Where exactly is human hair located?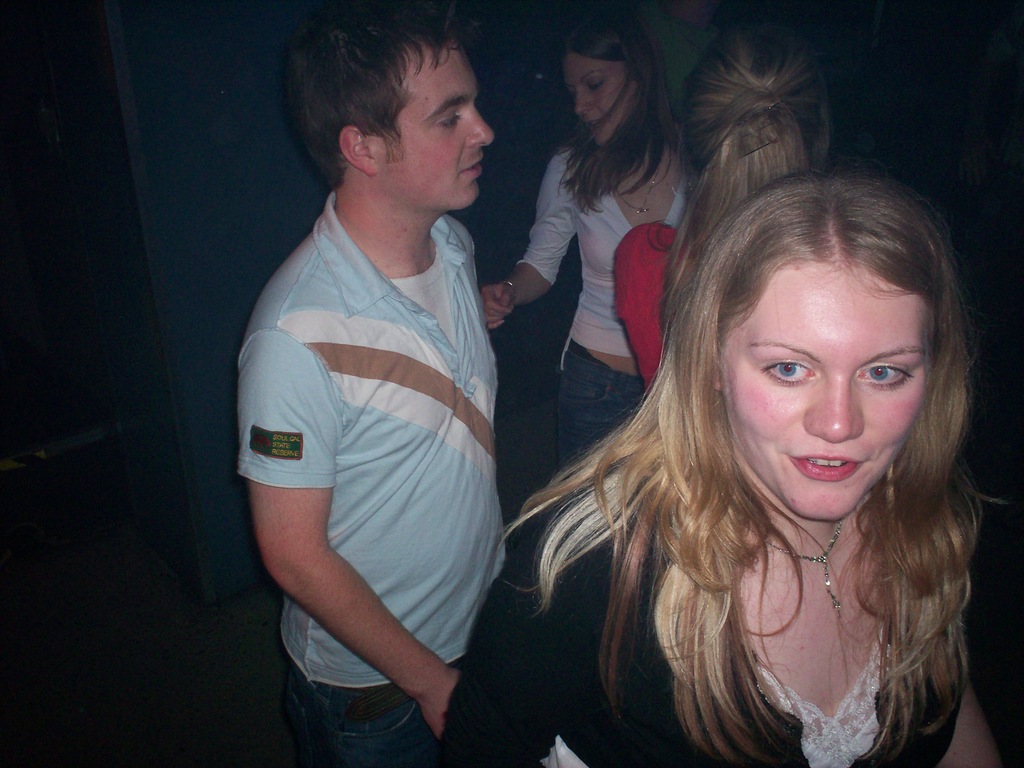
Its bounding box is <bbox>280, 3, 478, 193</bbox>.
